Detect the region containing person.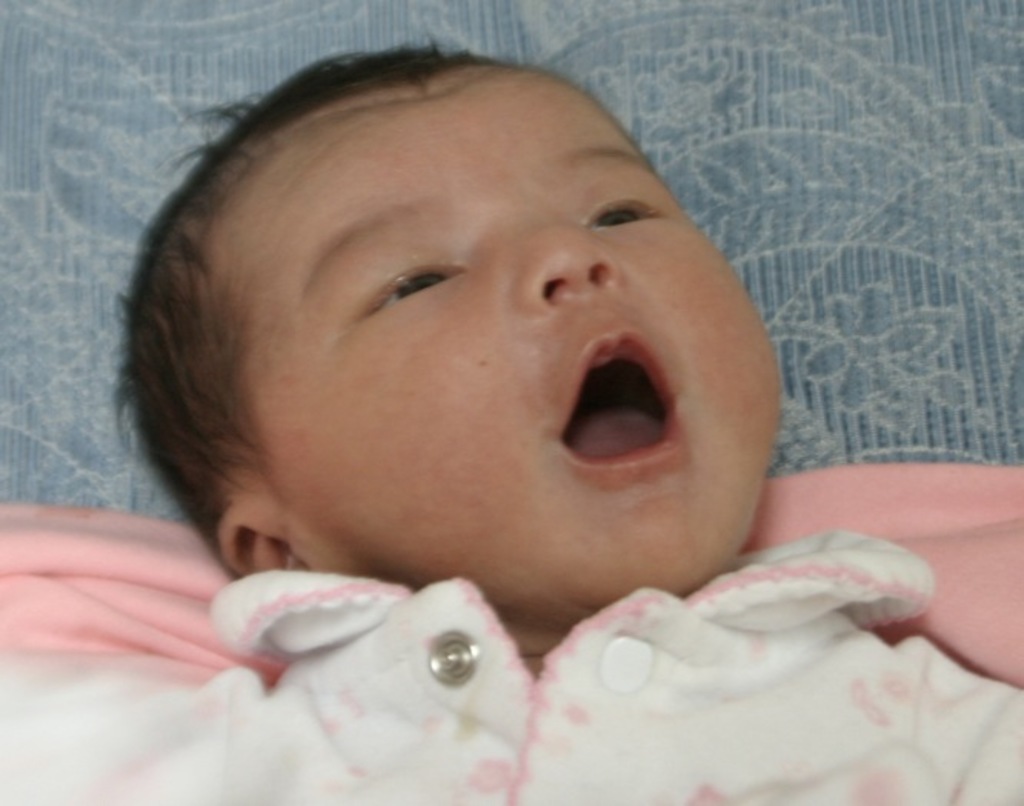
{"left": 0, "top": 46, "right": 1022, "bottom": 804}.
